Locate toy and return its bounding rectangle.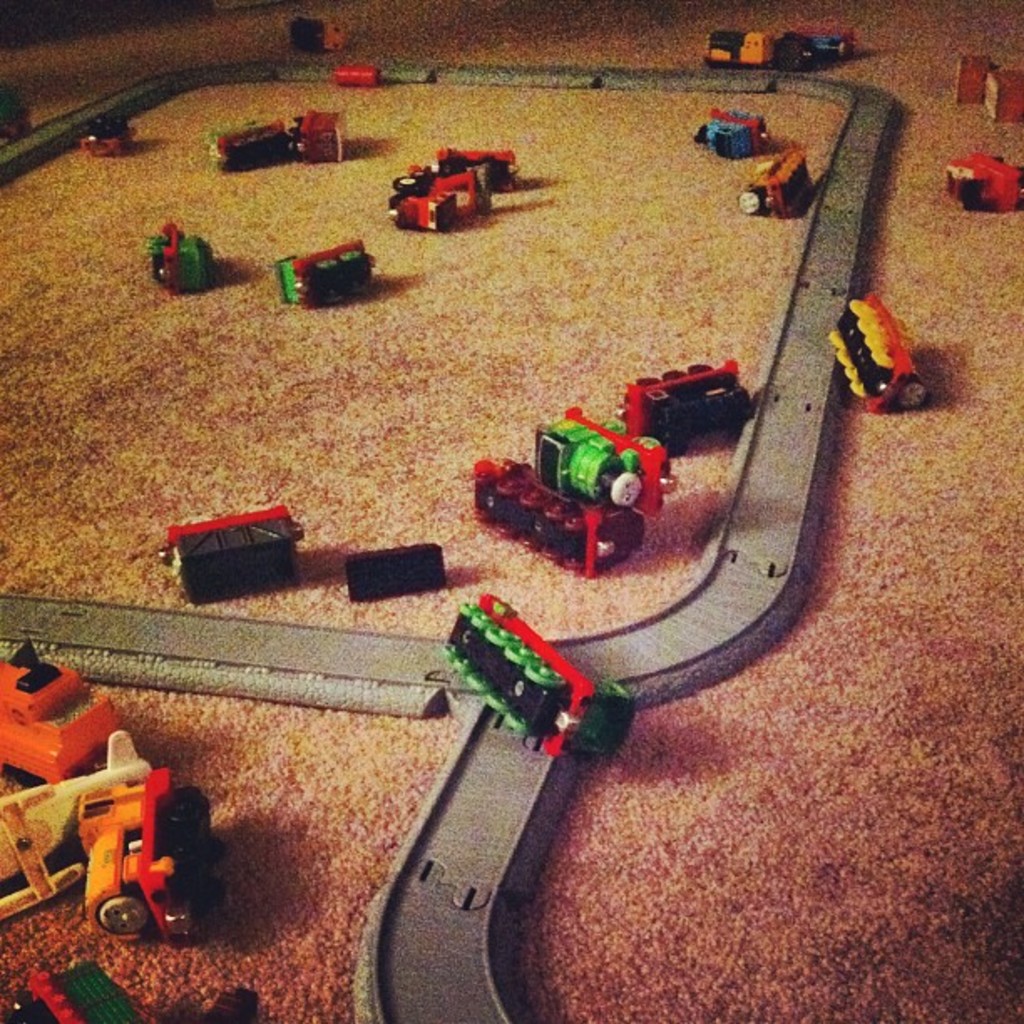
[left=0, top=726, right=157, bottom=919].
